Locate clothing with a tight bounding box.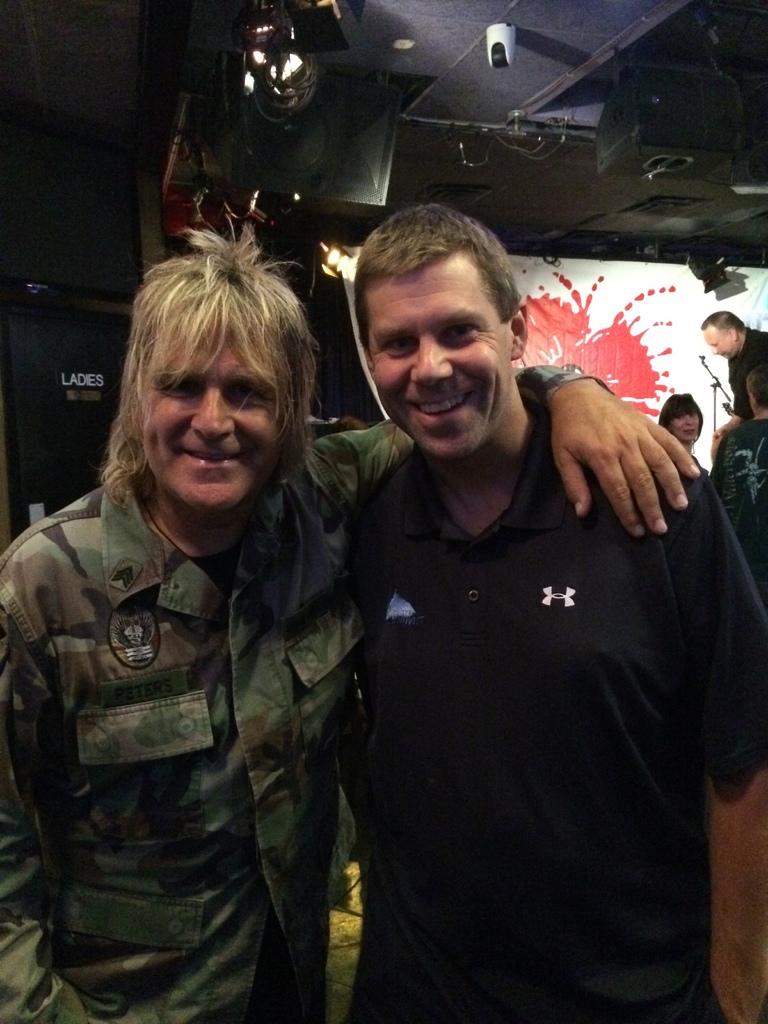
box(2, 419, 441, 1016).
